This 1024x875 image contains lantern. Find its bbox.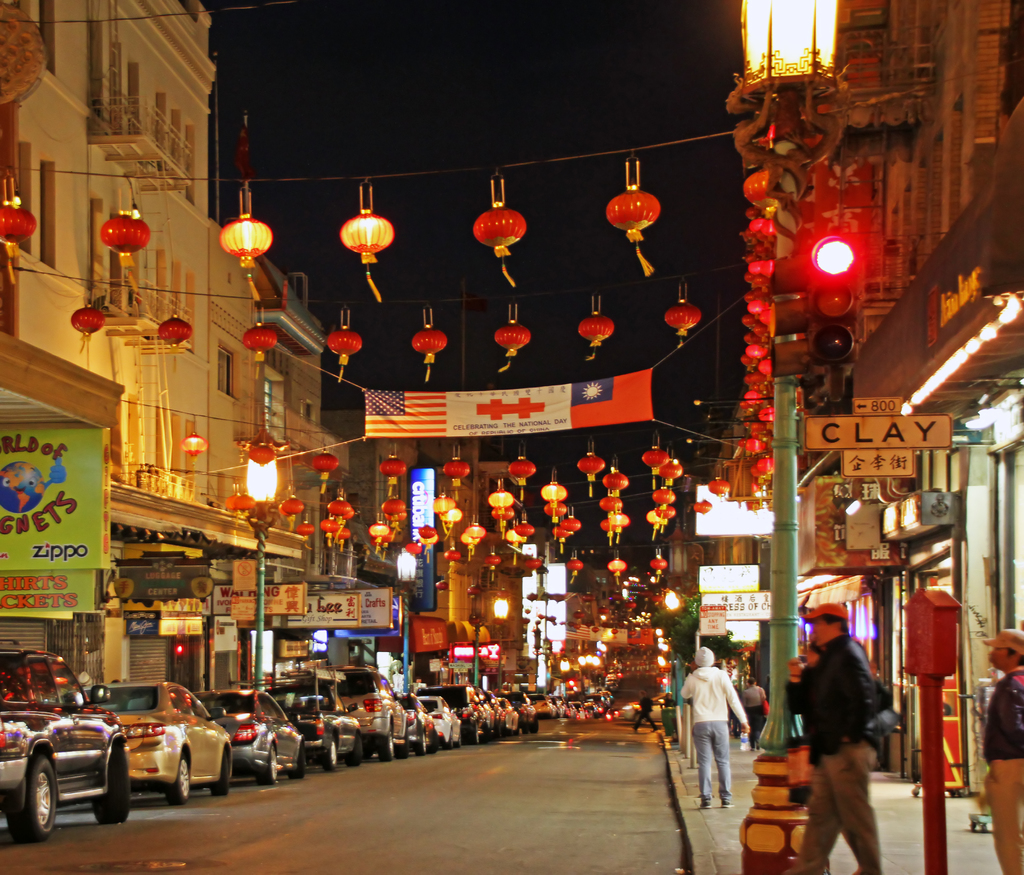
Rect(494, 305, 529, 374).
